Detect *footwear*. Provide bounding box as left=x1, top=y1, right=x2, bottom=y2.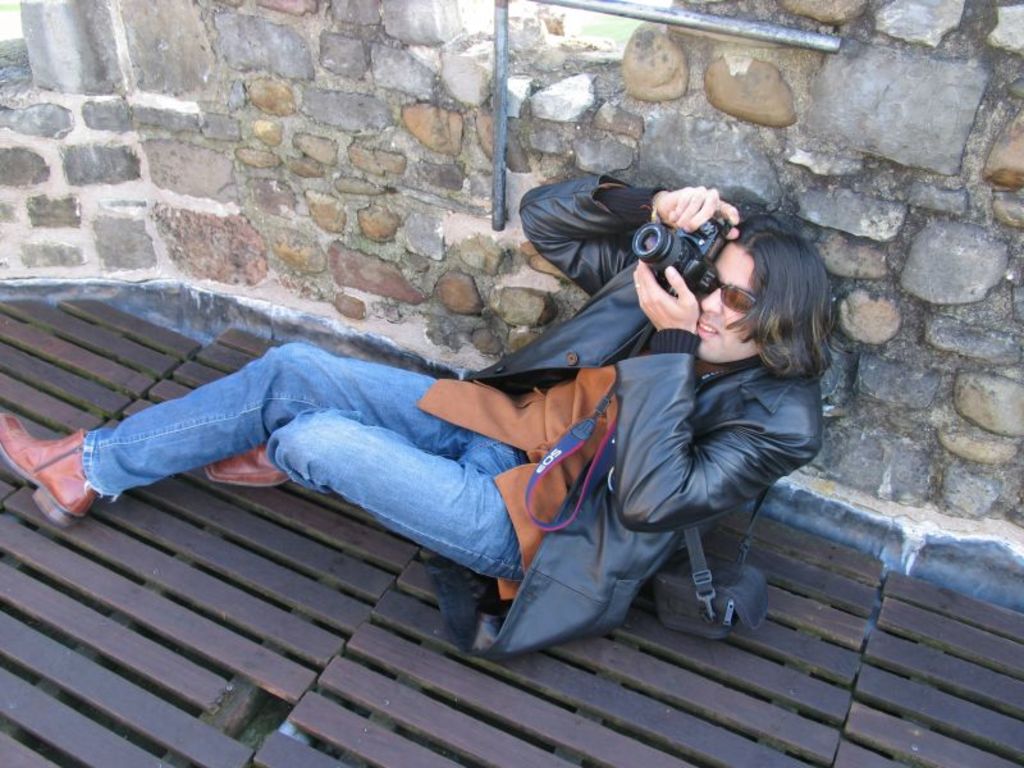
left=204, top=442, right=291, bottom=492.
